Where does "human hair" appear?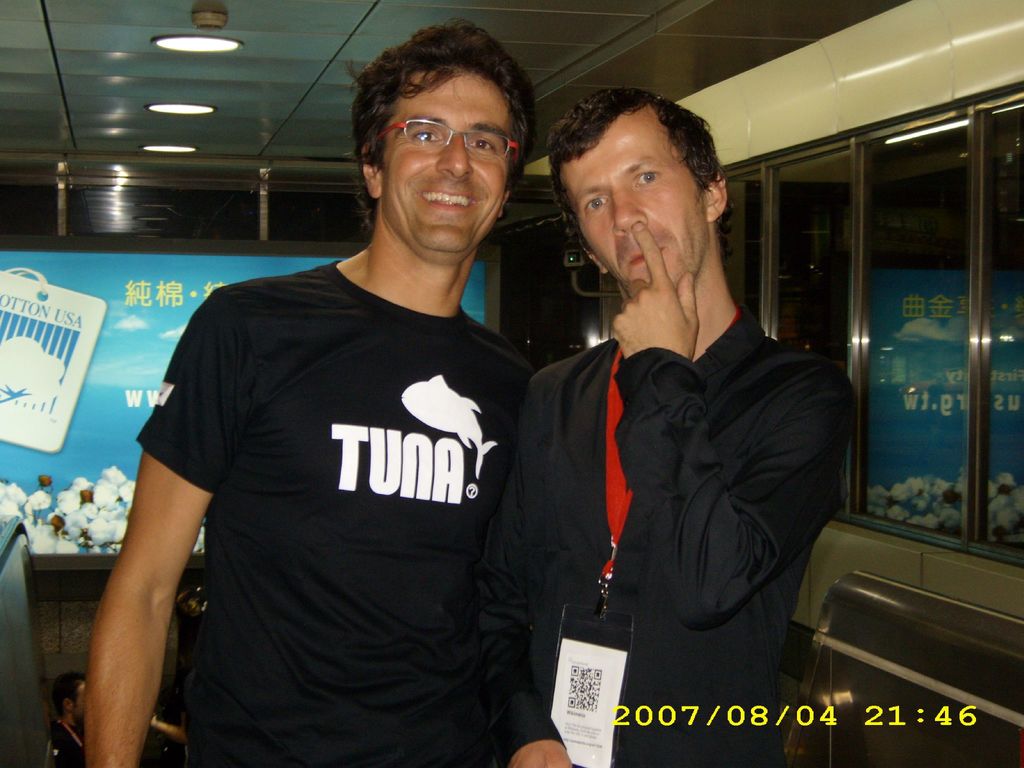
Appears at x1=348, y1=33, x2=531, y2=182.
